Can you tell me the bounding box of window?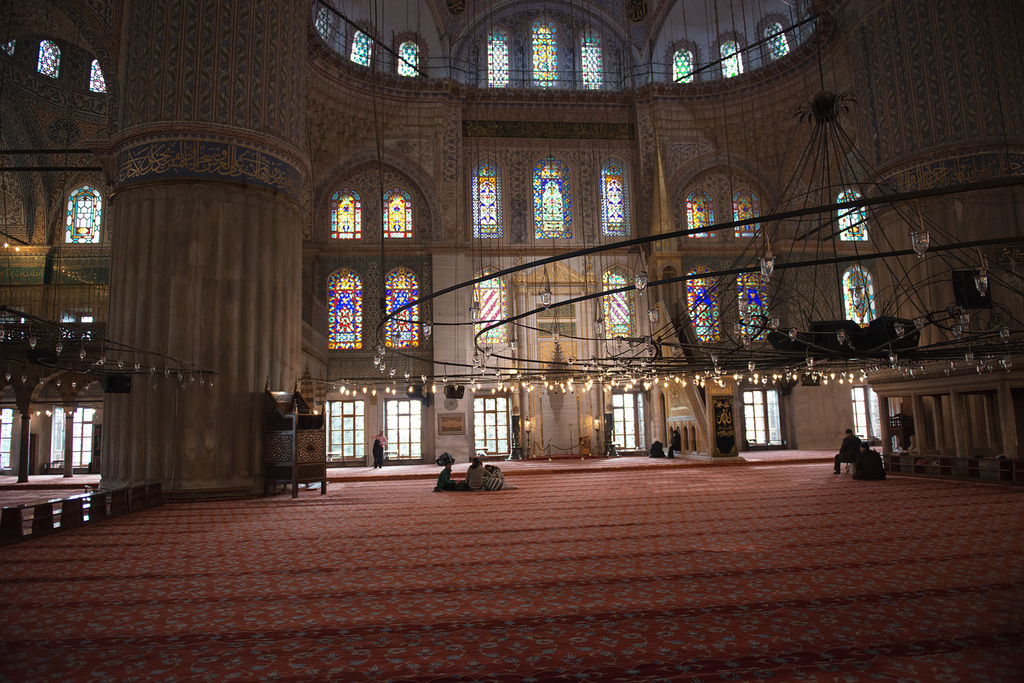
bbox=[534, 155, 570, 237].
